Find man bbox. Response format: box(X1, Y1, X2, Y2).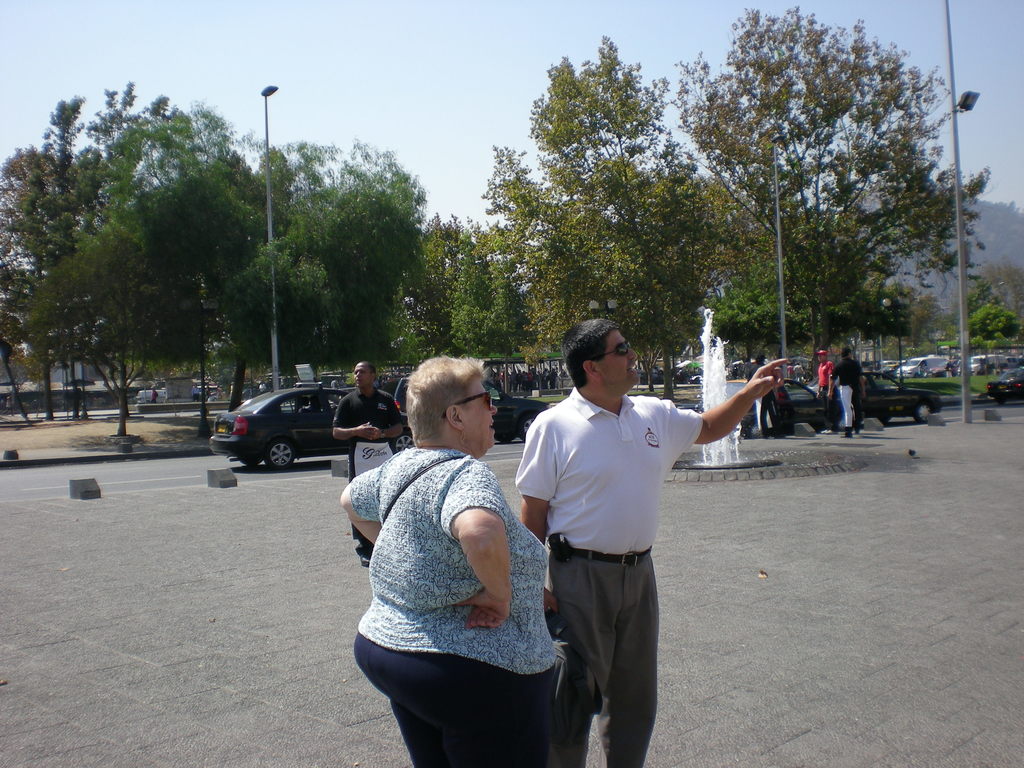
box(819, 354, 845, 425).
